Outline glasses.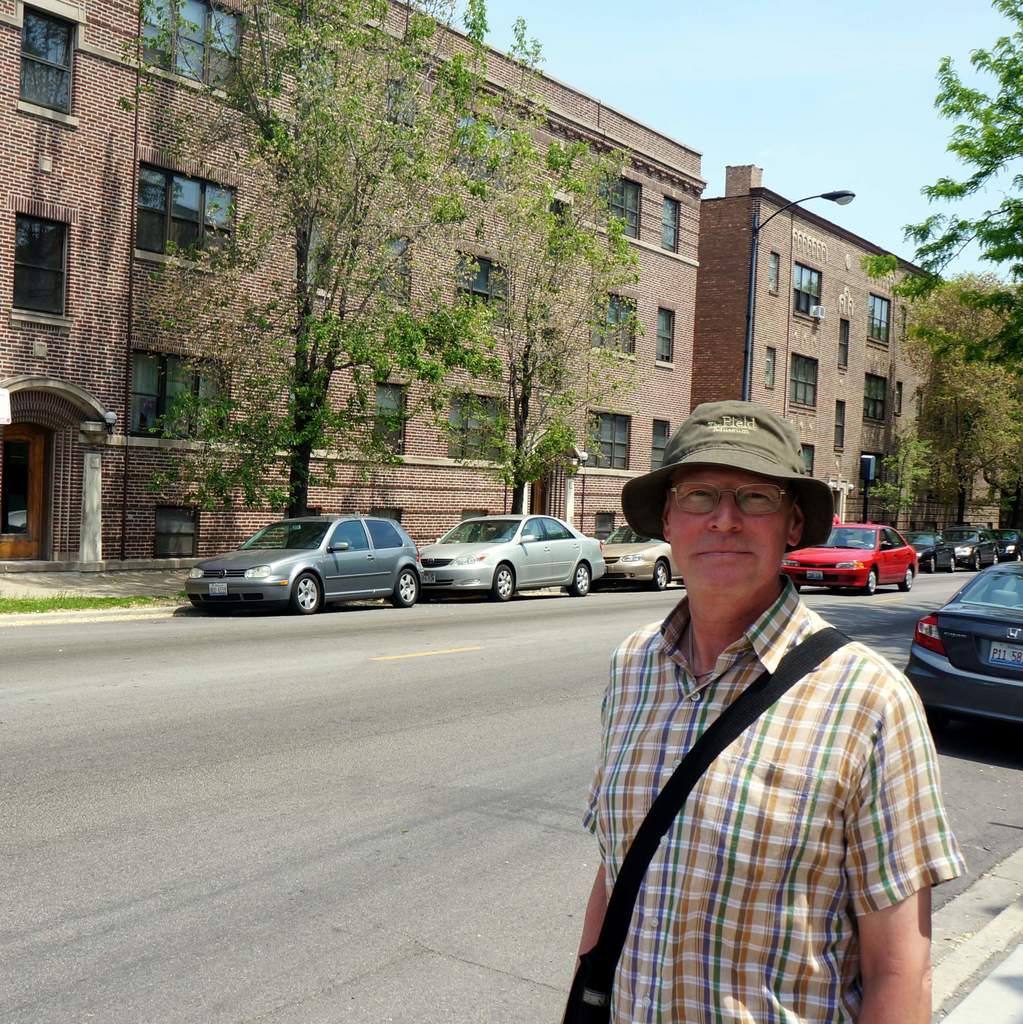
Outline: locate(664, 484, 787, 517).
